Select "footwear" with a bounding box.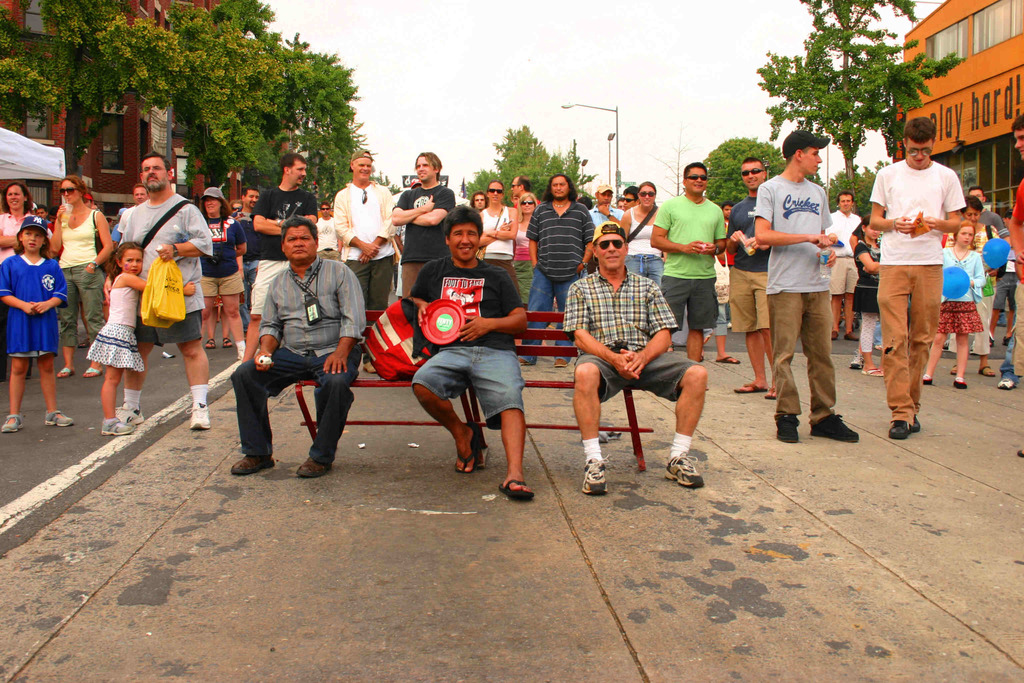
l=54, t=367, r=77, b=378.
